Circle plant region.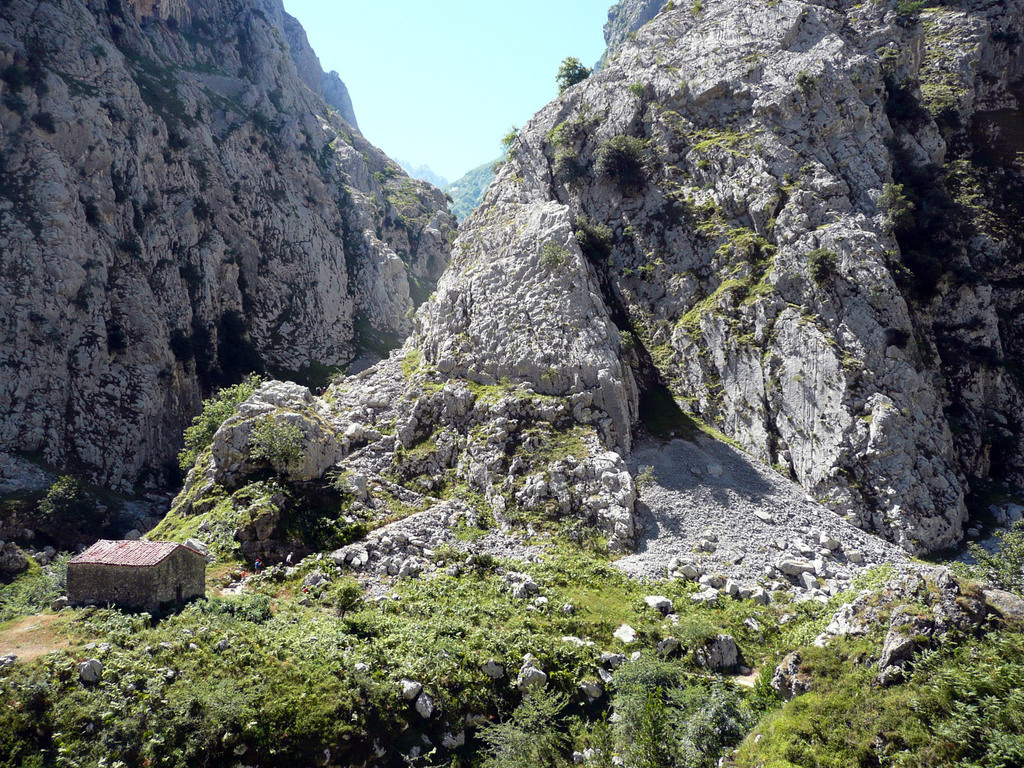
Region: 452,331,471,346.
